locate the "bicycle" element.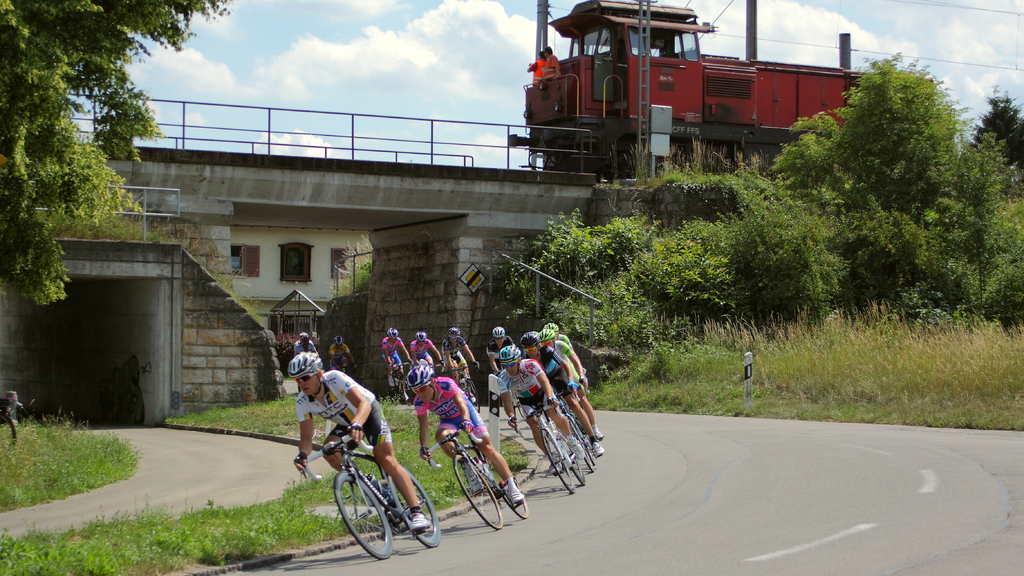
Element bbox: bbox=(424, 418, 529, 532).
